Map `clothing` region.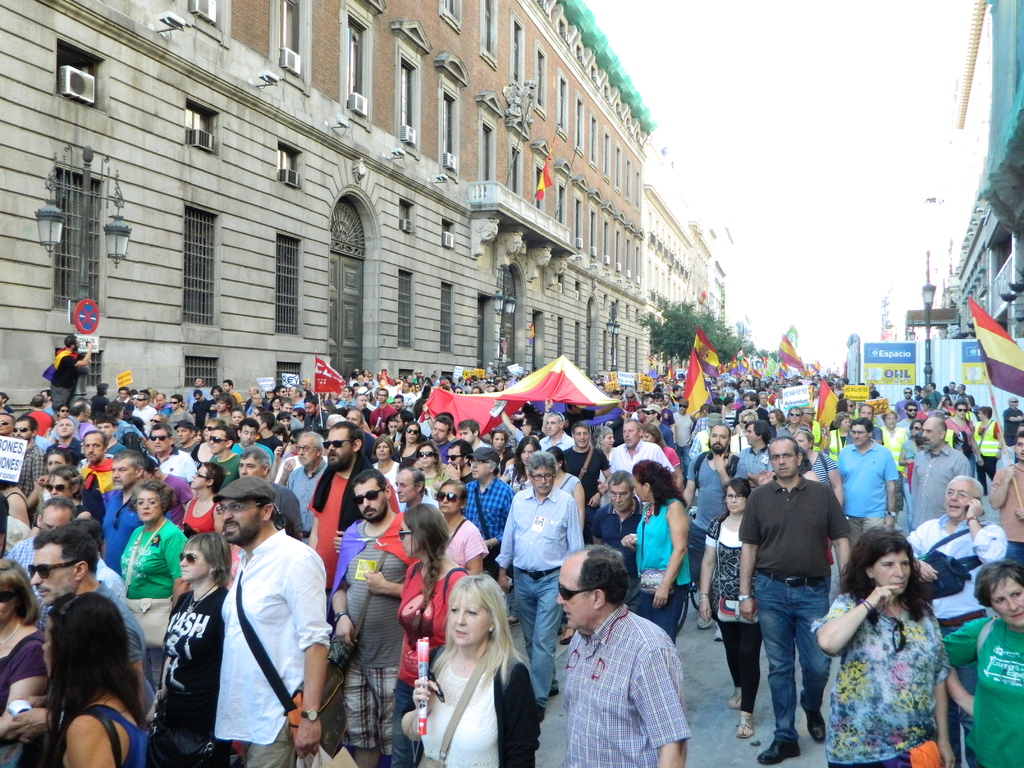
Mapped to locate(538, 431, 571, 460).
